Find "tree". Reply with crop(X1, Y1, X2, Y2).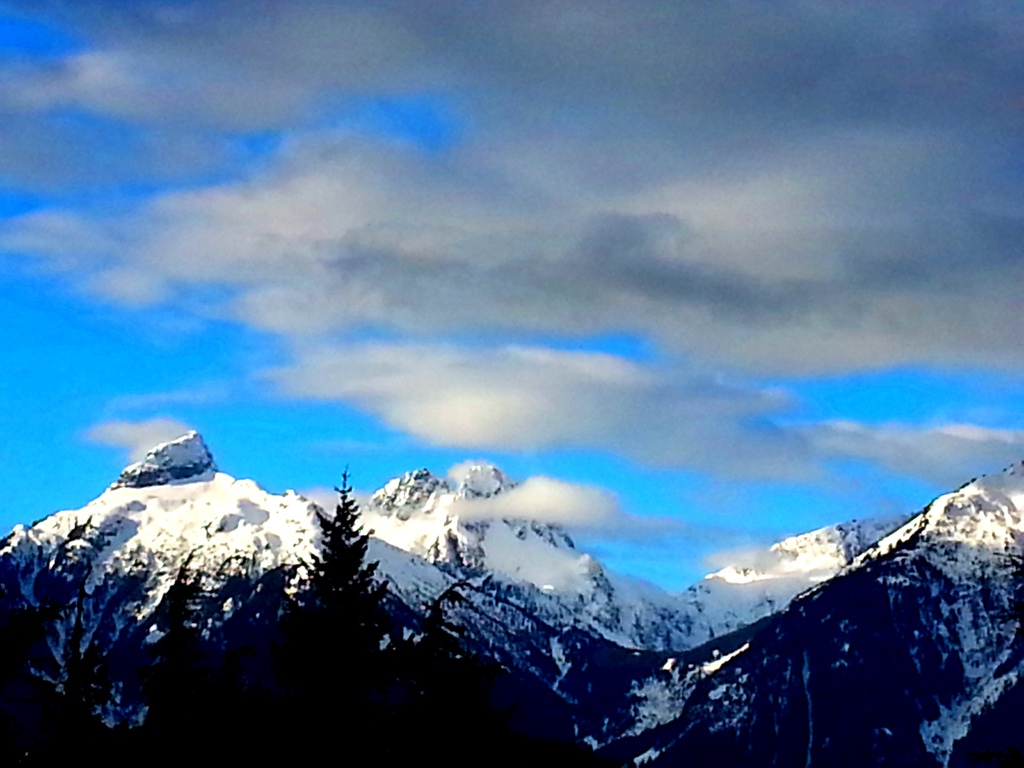
crop(285, 465, 378, 646).
